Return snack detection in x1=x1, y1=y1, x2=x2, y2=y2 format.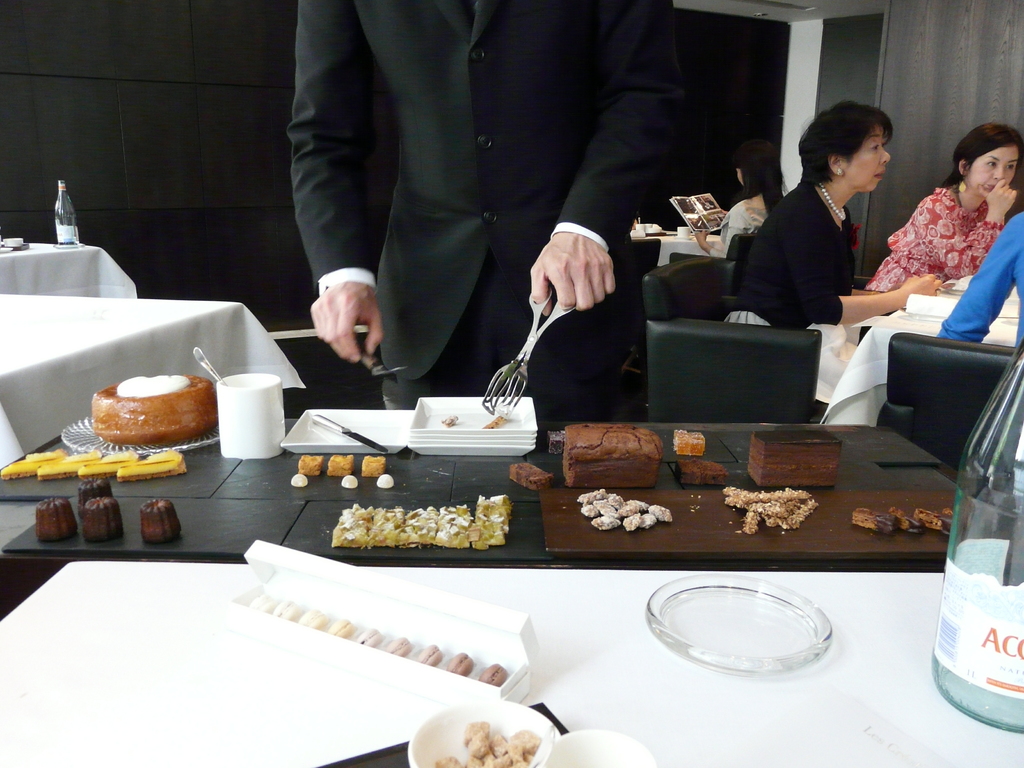
x1=300, y1=611, x2=319, y2=628.
